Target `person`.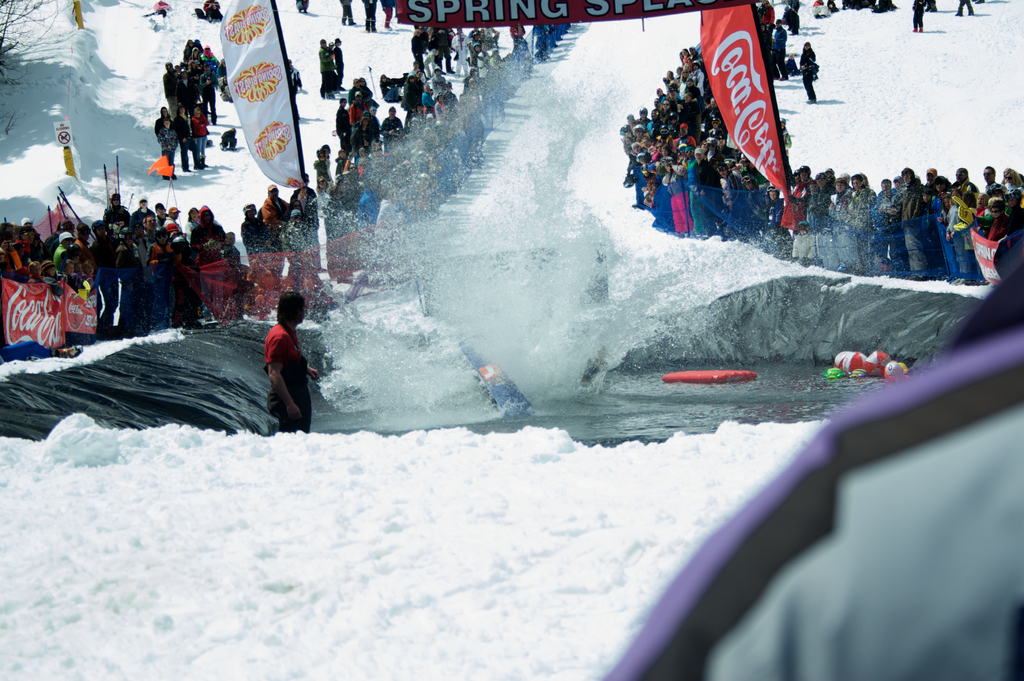
Target region: <region>317, 141, 333, 175</region>.
